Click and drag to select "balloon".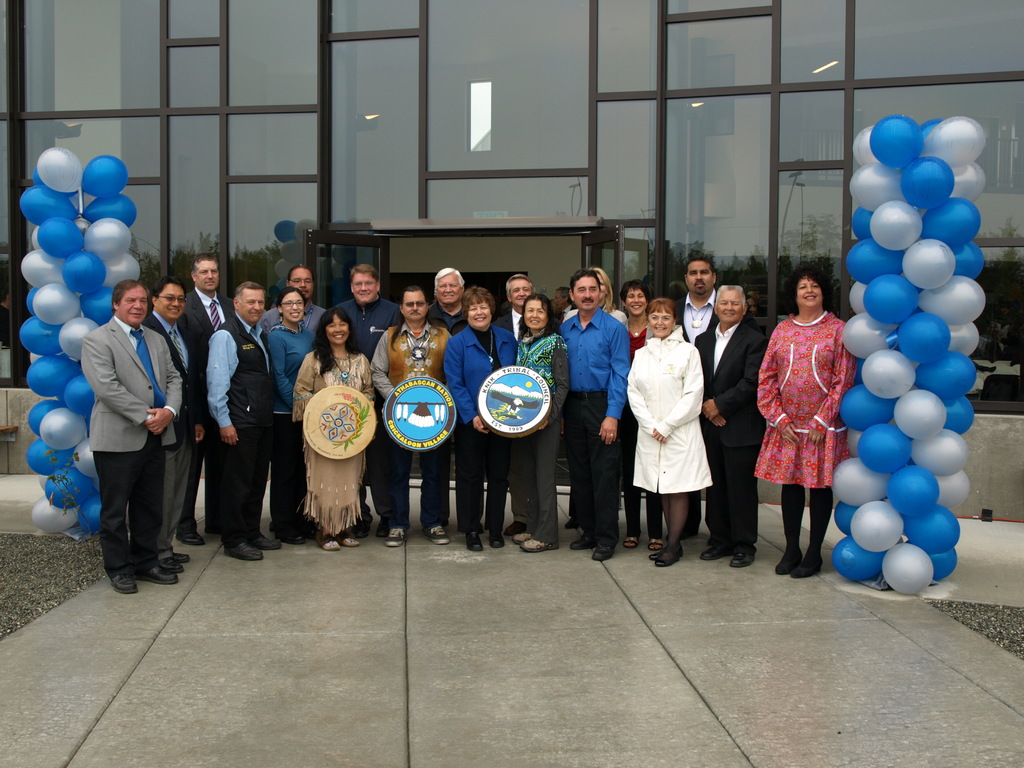
Selection: detection(924, 118, 945, 138).
